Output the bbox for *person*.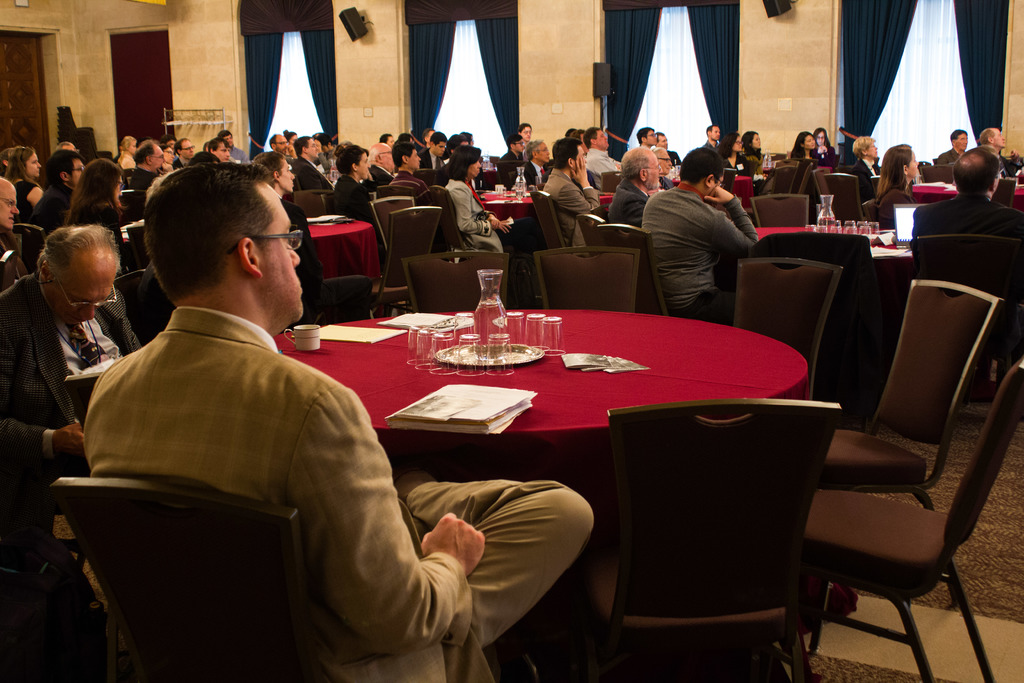
0, 232, 143, 670.
